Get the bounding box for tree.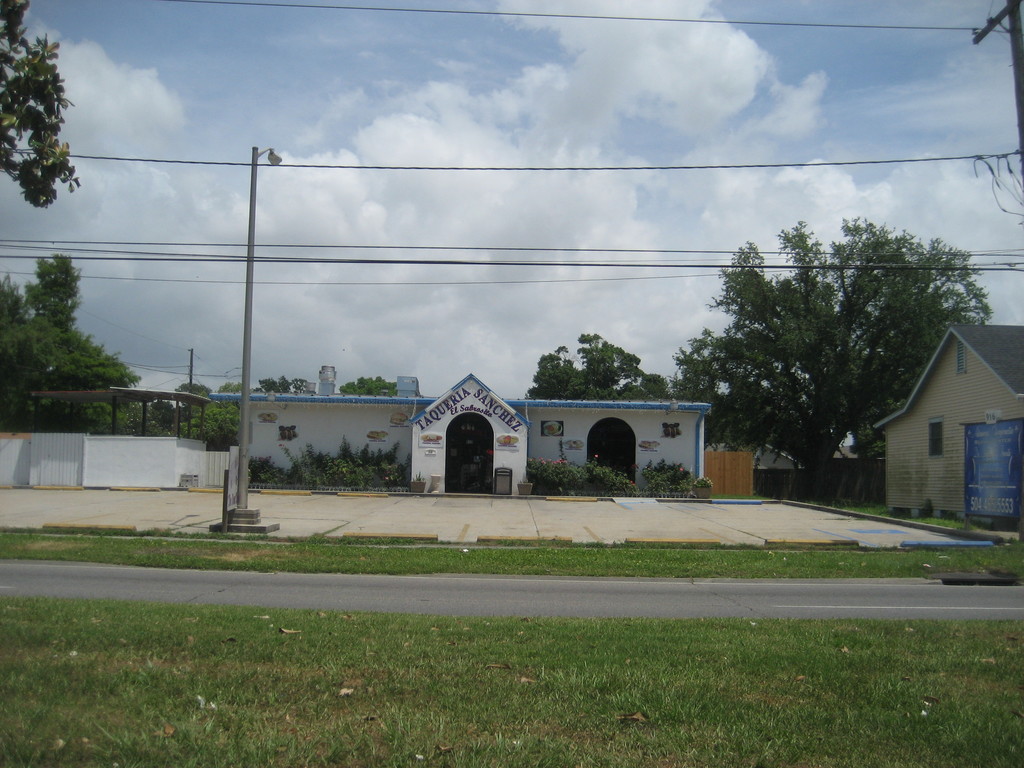
rect(0, 274, 52, 423).
